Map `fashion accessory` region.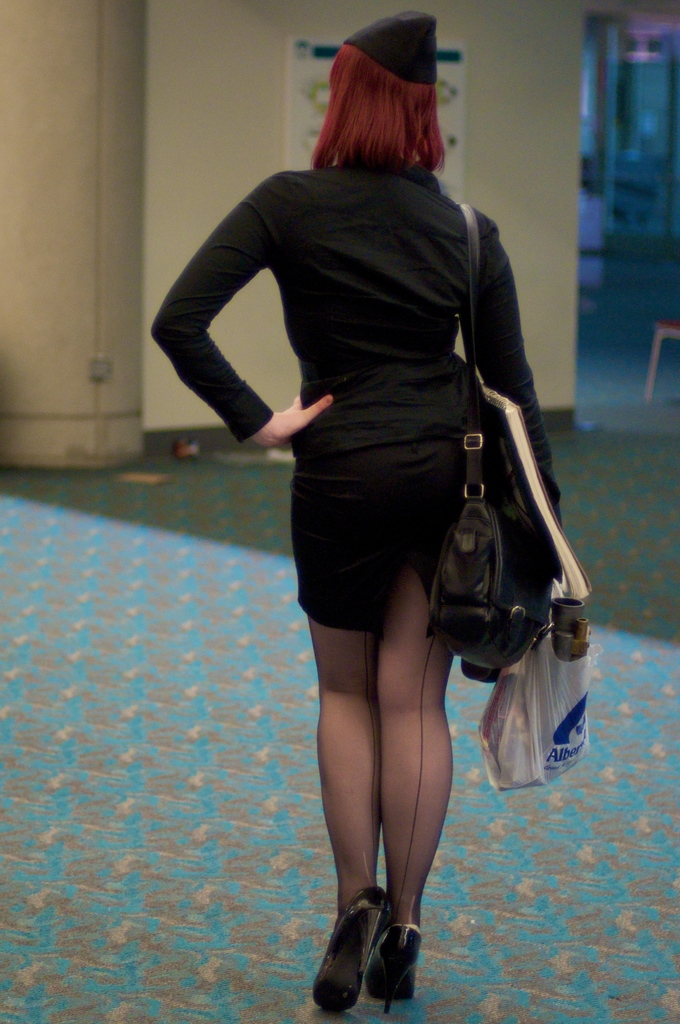
Mapped to (364,923,426,1016).
